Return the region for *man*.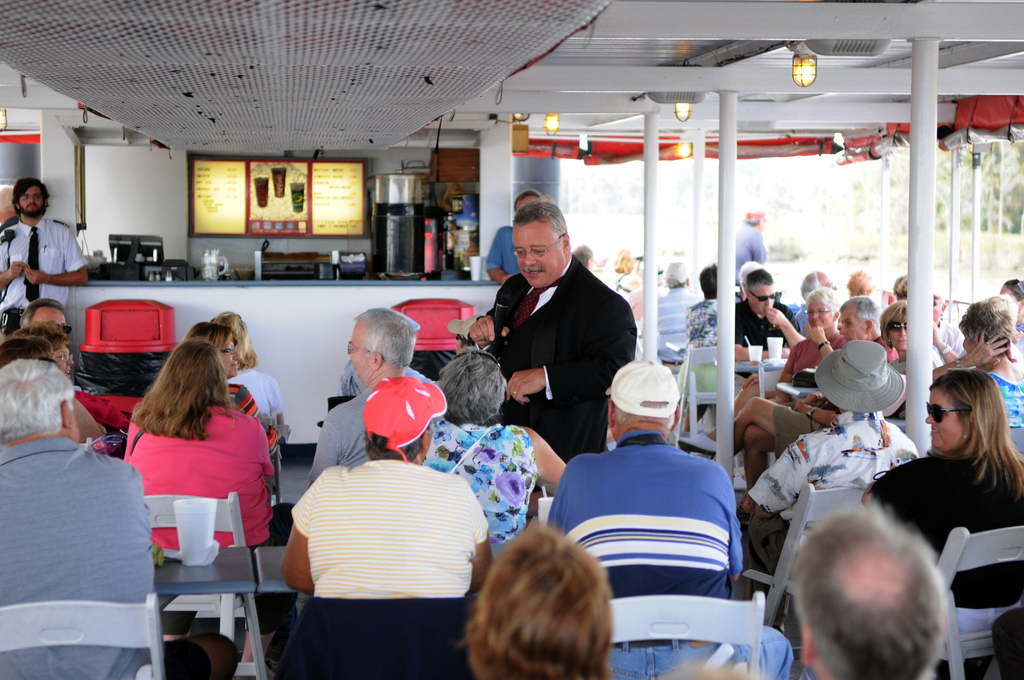
472:200:650:458.
